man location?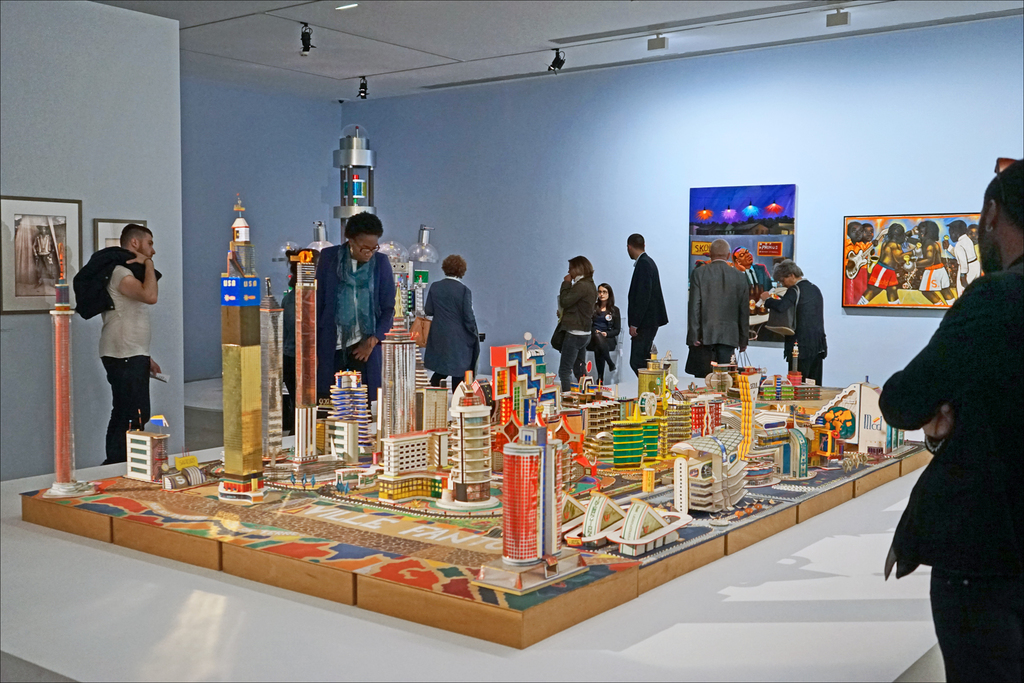
bbox(72, 218, 193, 509)
